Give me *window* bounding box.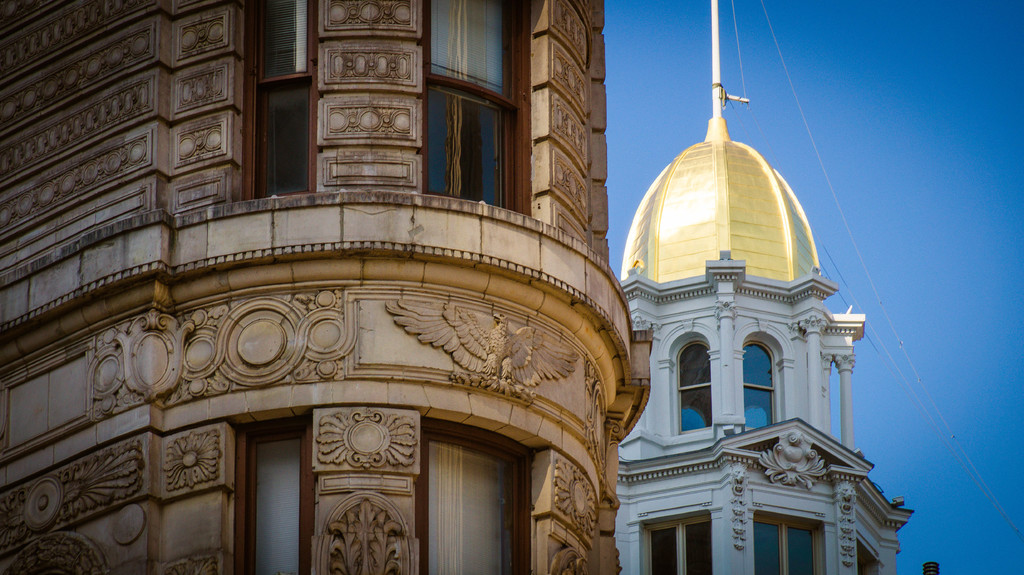
[732, 318, 797, 433].
